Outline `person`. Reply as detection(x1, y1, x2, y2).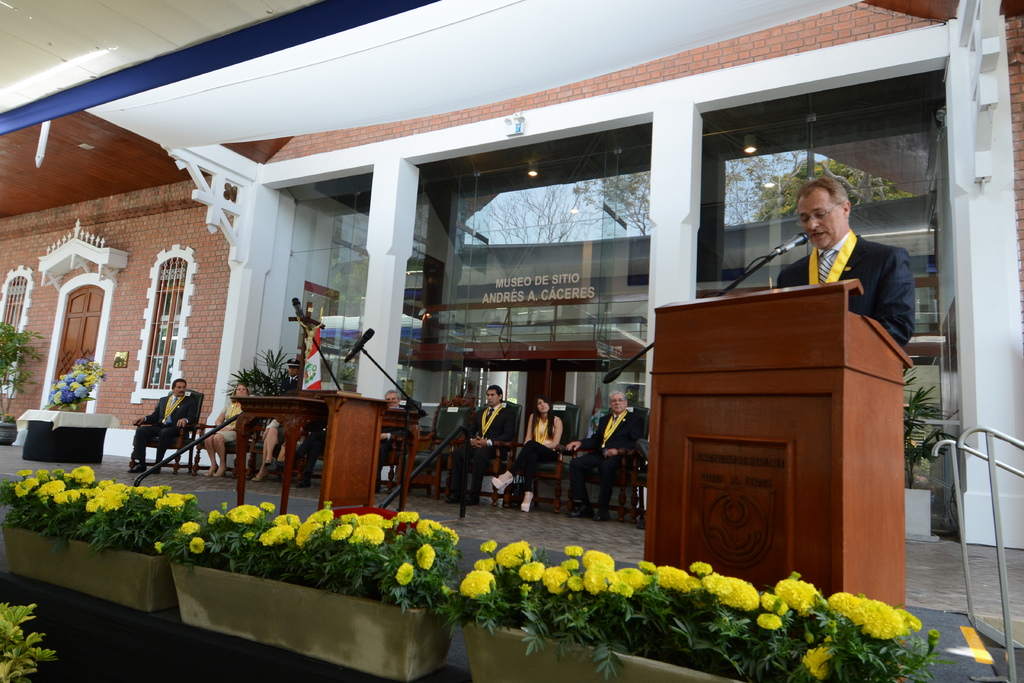
detection(490, 393, 575, 508).
